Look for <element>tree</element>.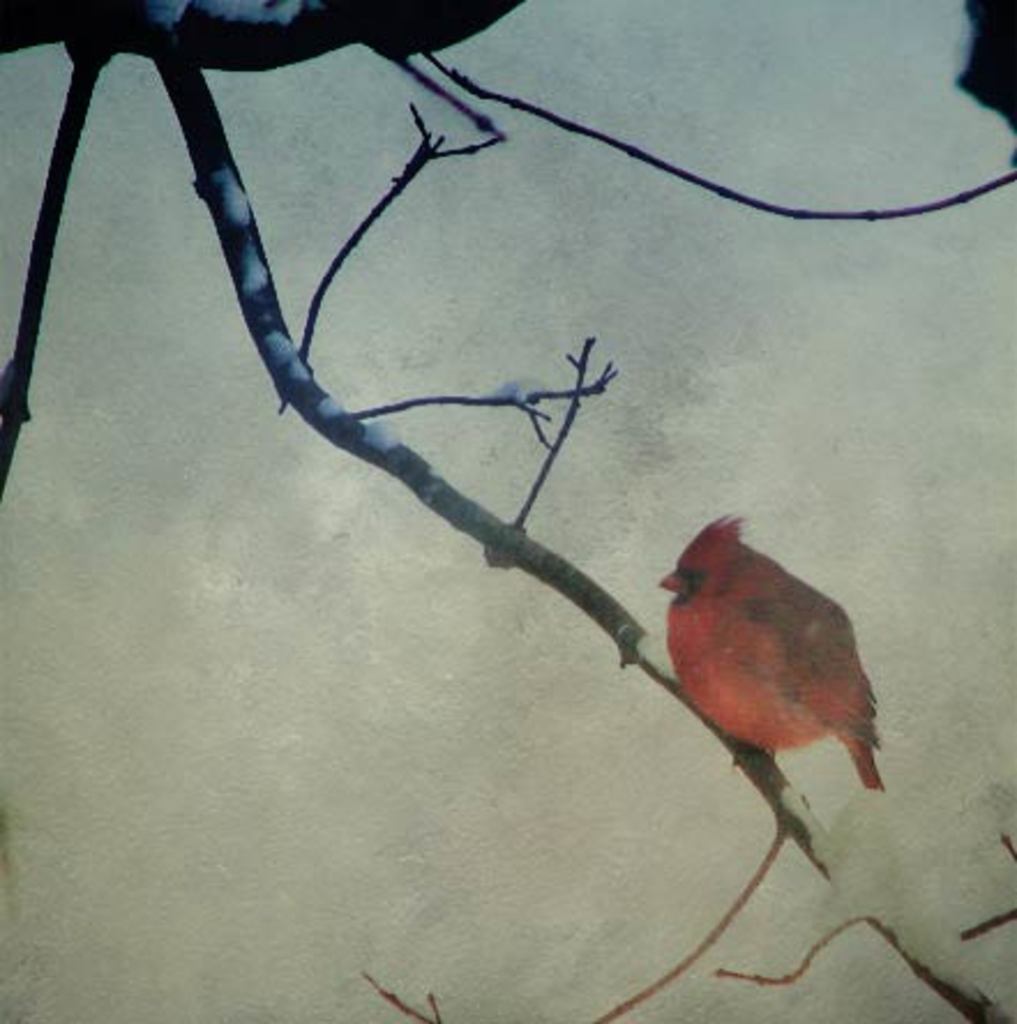
Found: BBox(0, 0, 1016, 1023).
